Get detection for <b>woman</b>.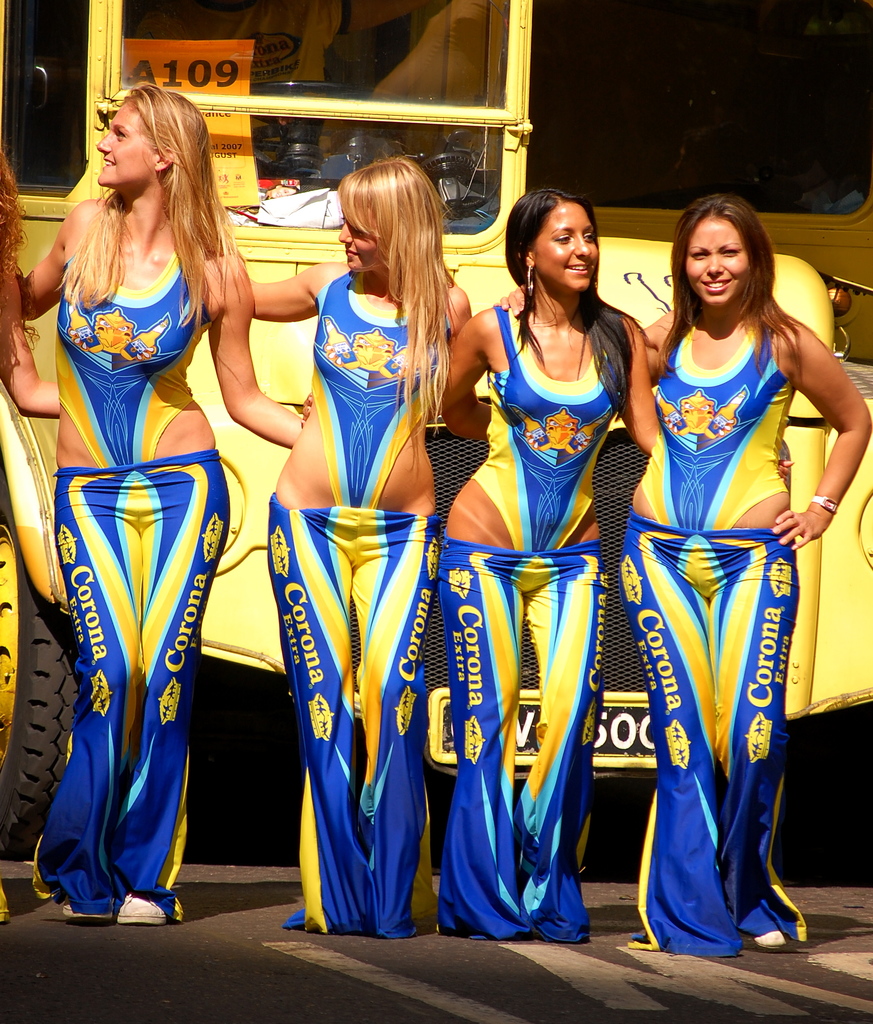
Detection: [616,184,833,925].
